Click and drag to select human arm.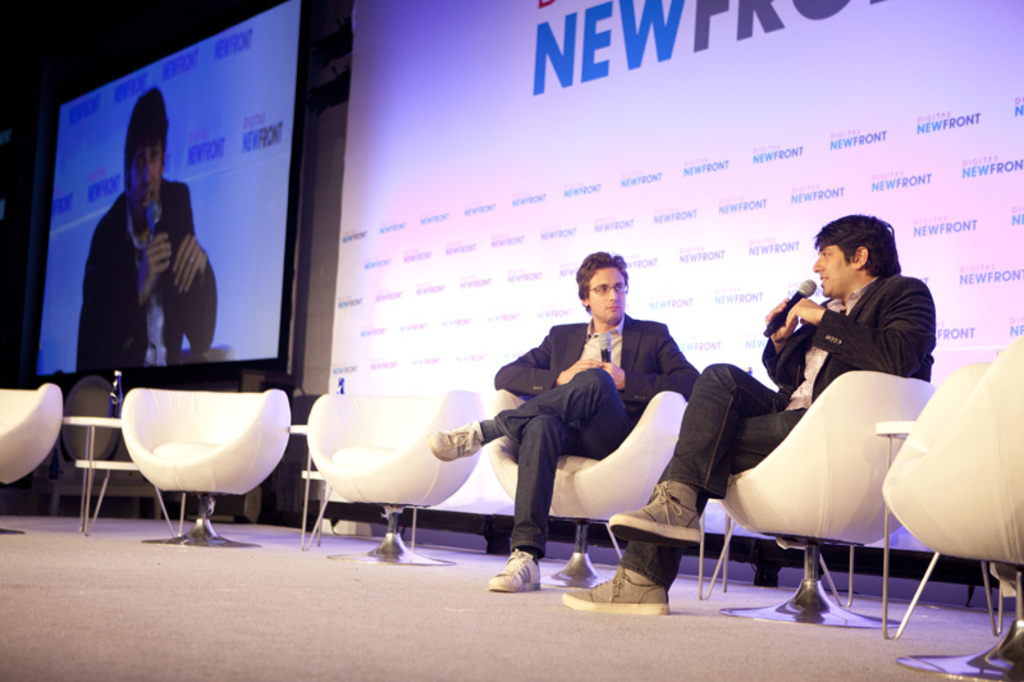
Selection: box=[756, 299, 815, 393].
